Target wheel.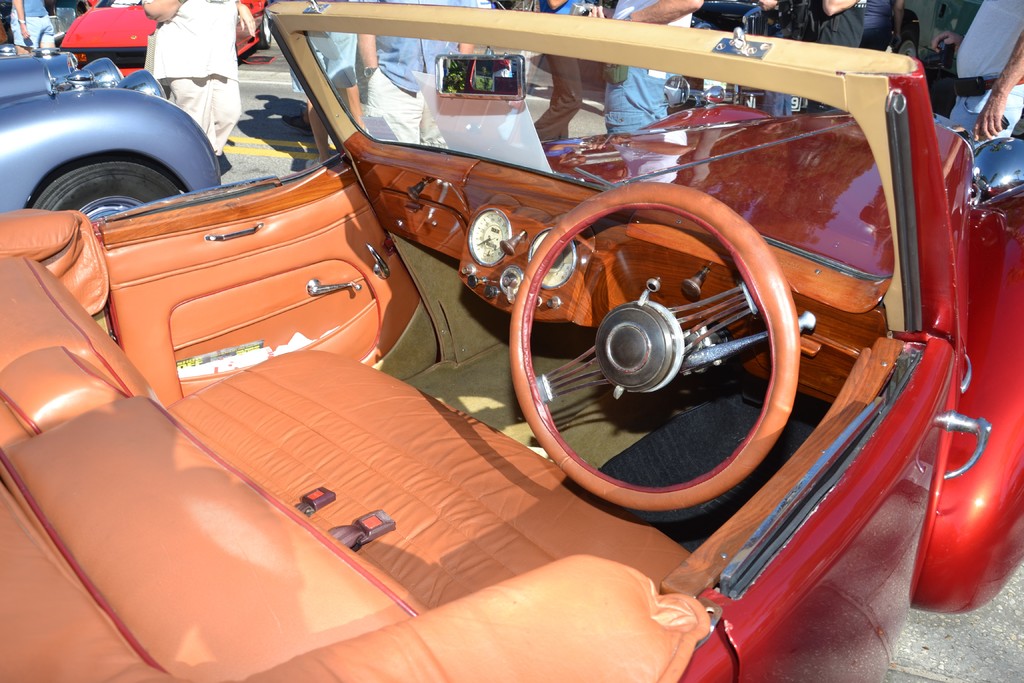
Target region: box(34, 160, 178, 223).
